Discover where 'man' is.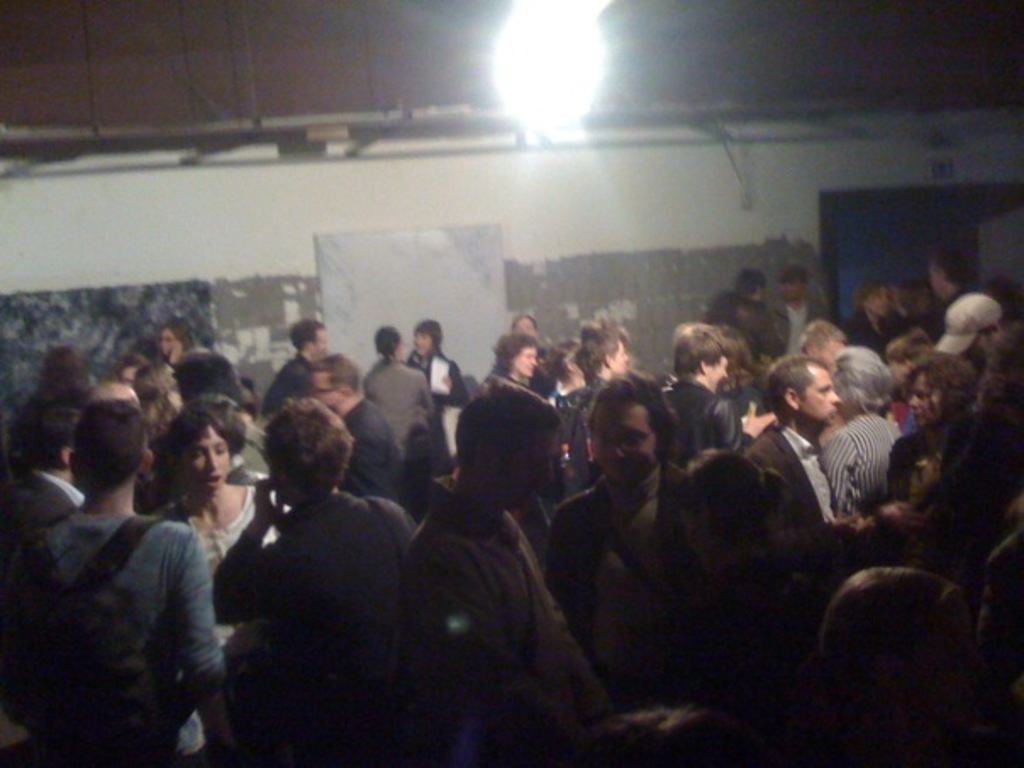
Discovered at BBox(212, 397, 427, 756).
